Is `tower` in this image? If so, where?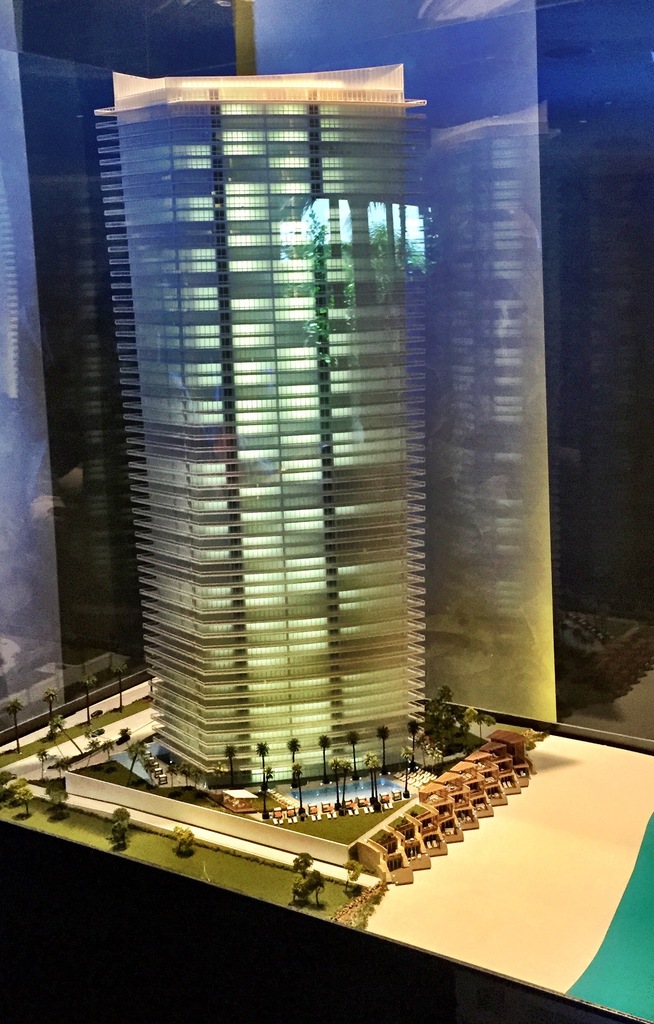
Yes, at bbox=[95, 74, 427, 784].
